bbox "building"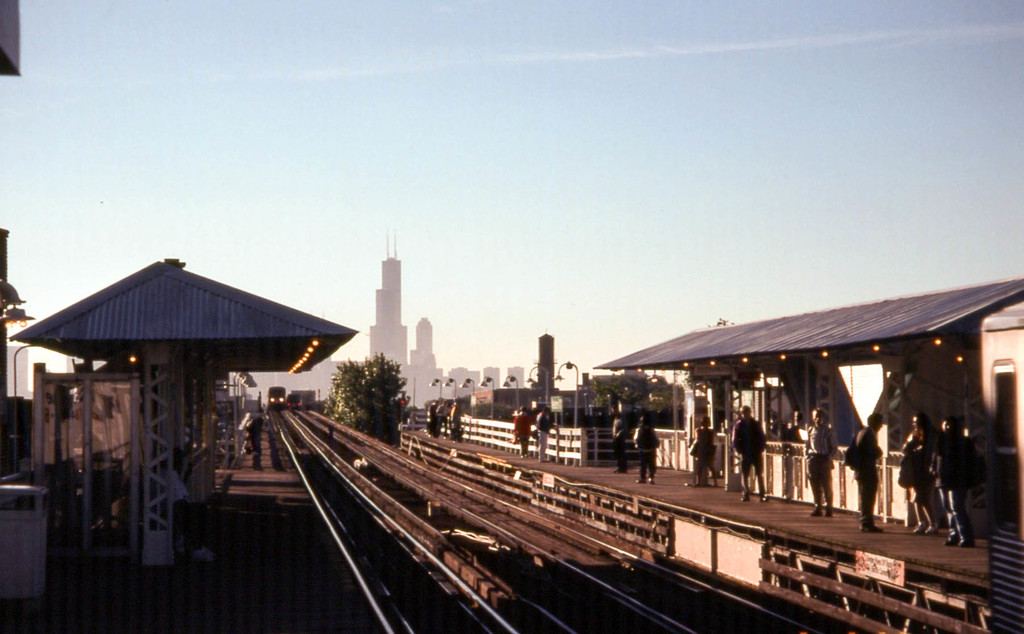
<region>593, 275, 1023, 525</region>
